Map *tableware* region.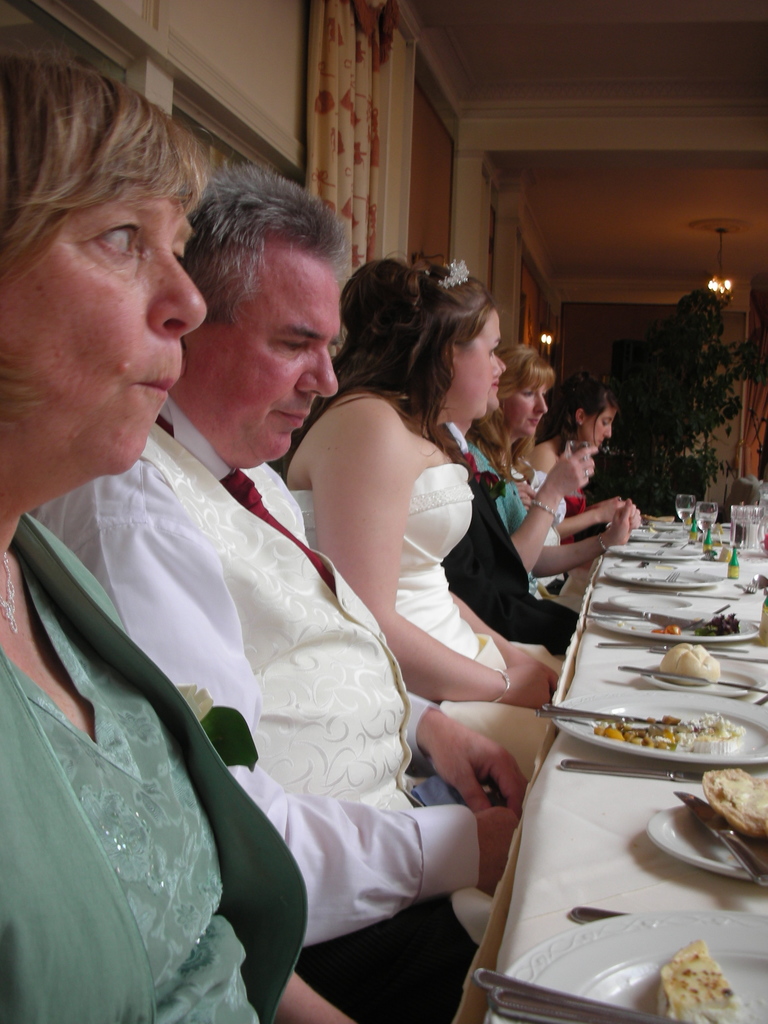
Mapped to bbox(472, 967, 658, 1018).
